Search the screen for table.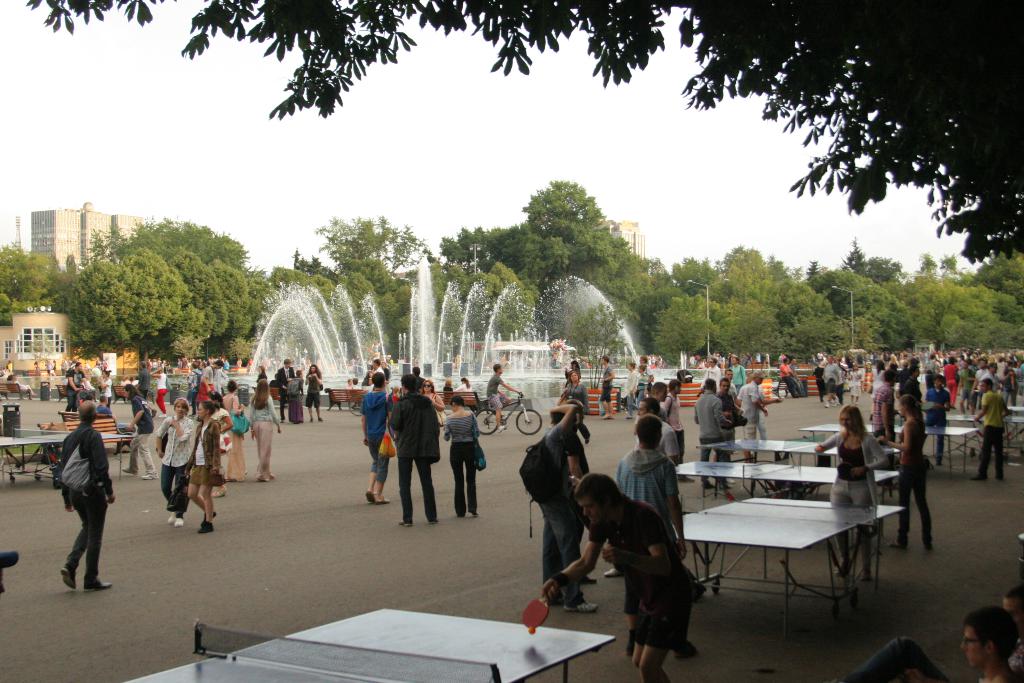
Found at locate(113, 594, 620, 682).
